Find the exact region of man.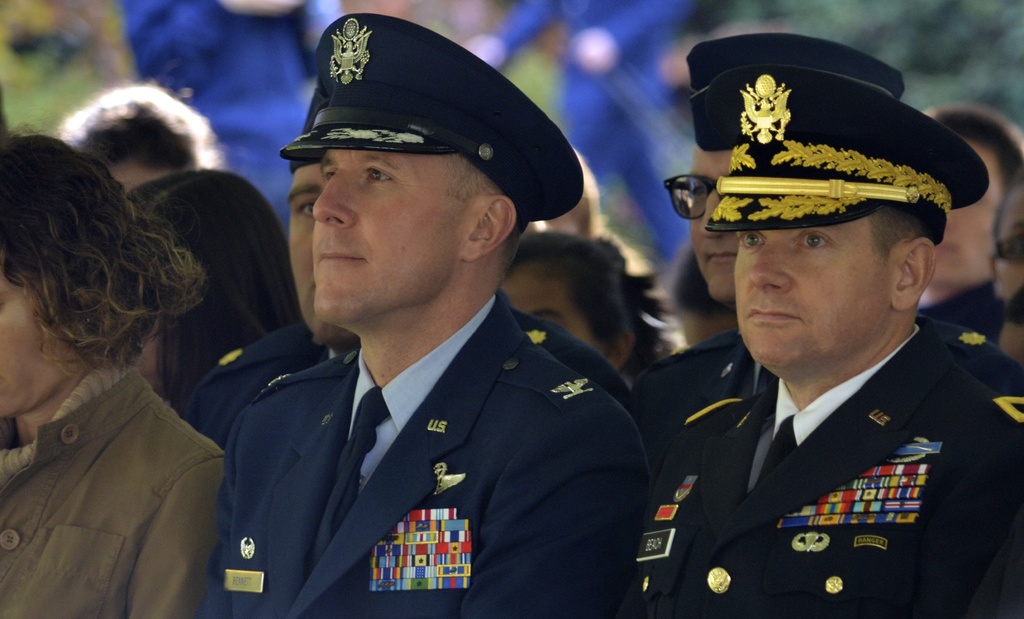
Exact region: 53 83 218 193.
